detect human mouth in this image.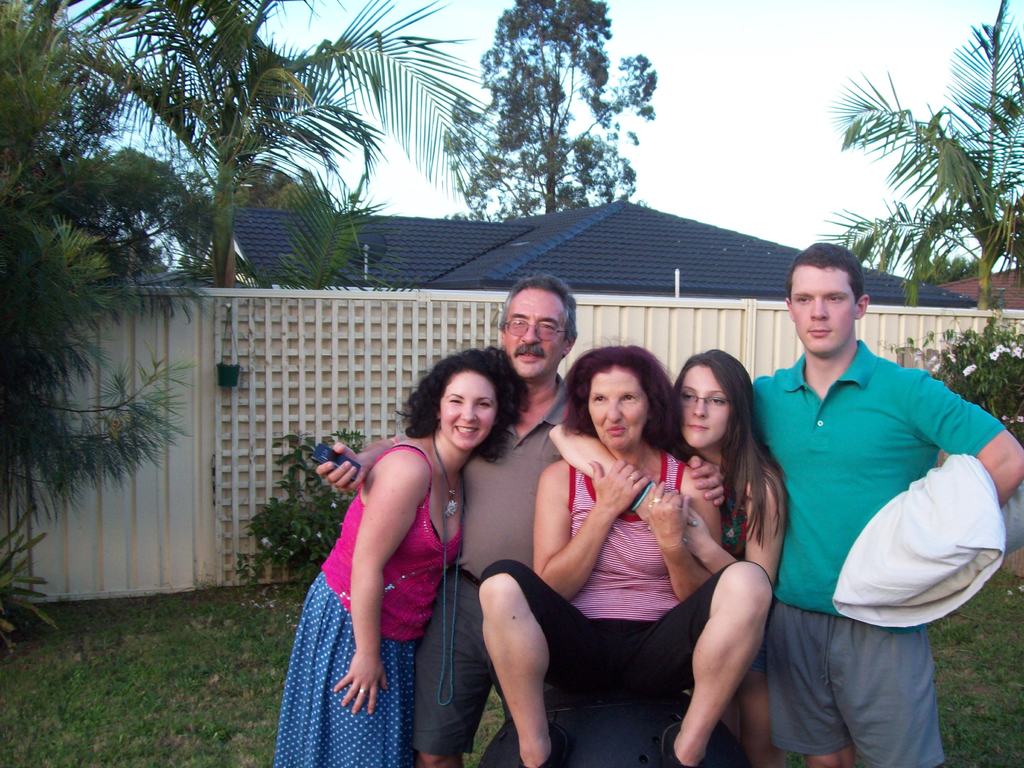
Detection: (left=683, top=419, right=710, bottom=430).
